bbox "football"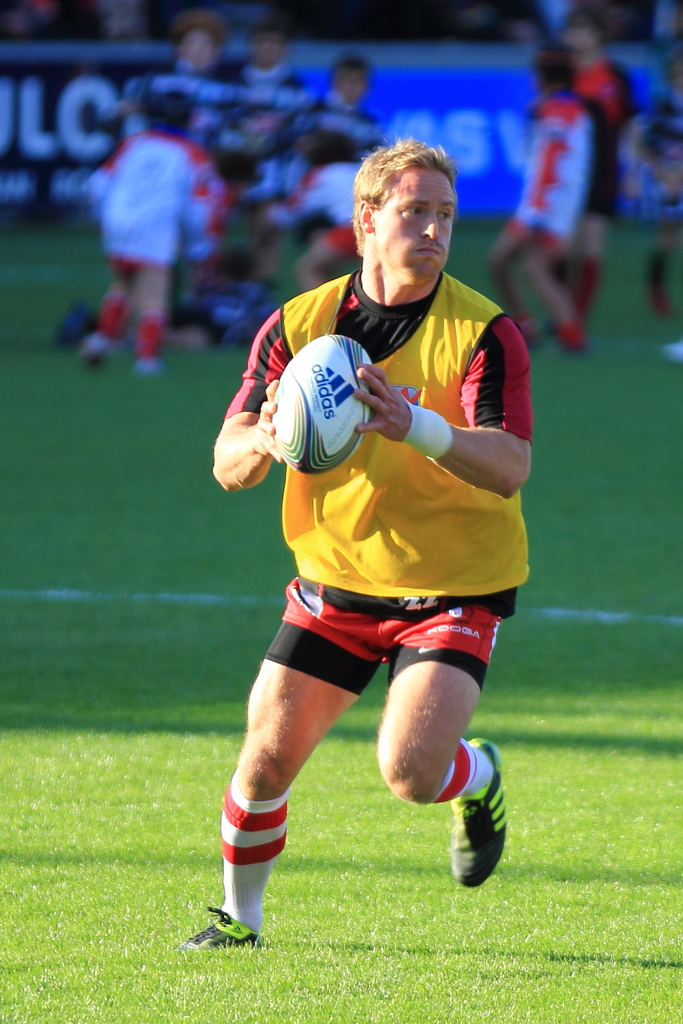
[267,330,372,470]
